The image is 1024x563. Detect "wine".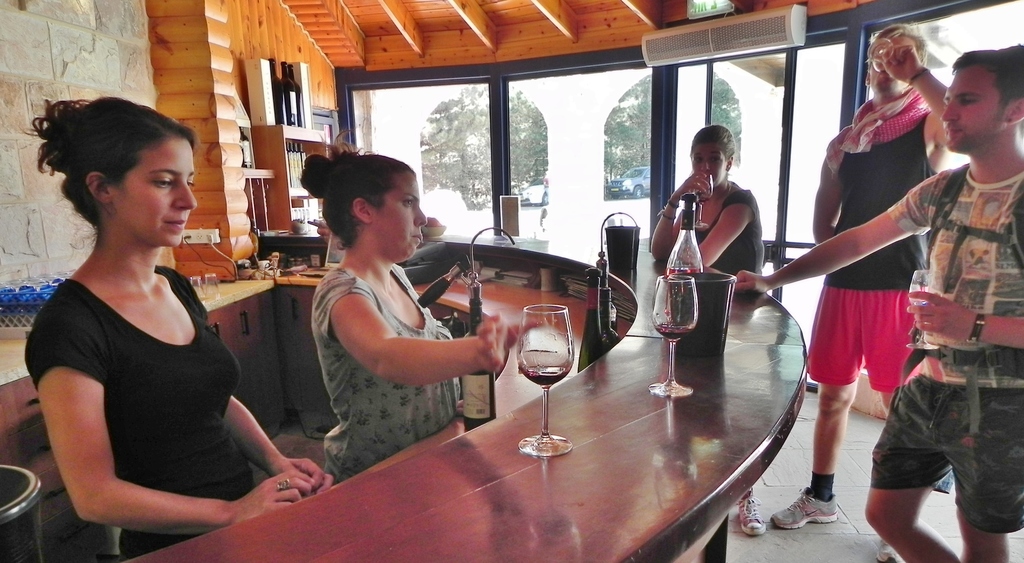
Detection: (left=571, top=266, right=609, bottom=385).
